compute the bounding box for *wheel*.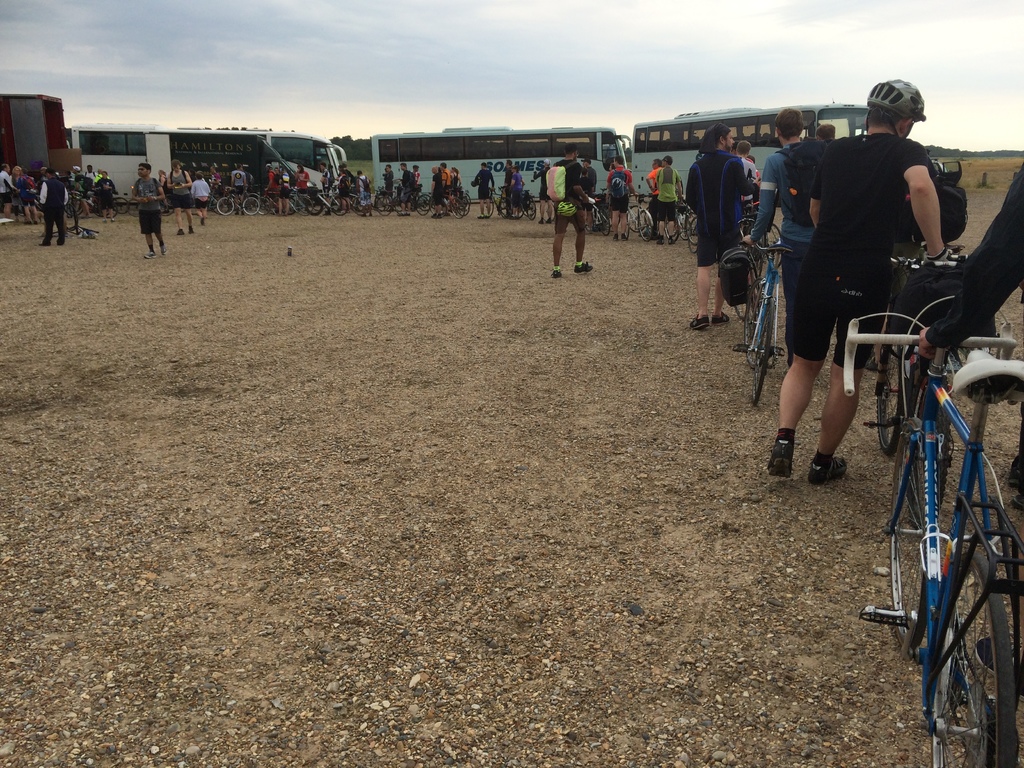
rect(625, 202, 652, 236).
